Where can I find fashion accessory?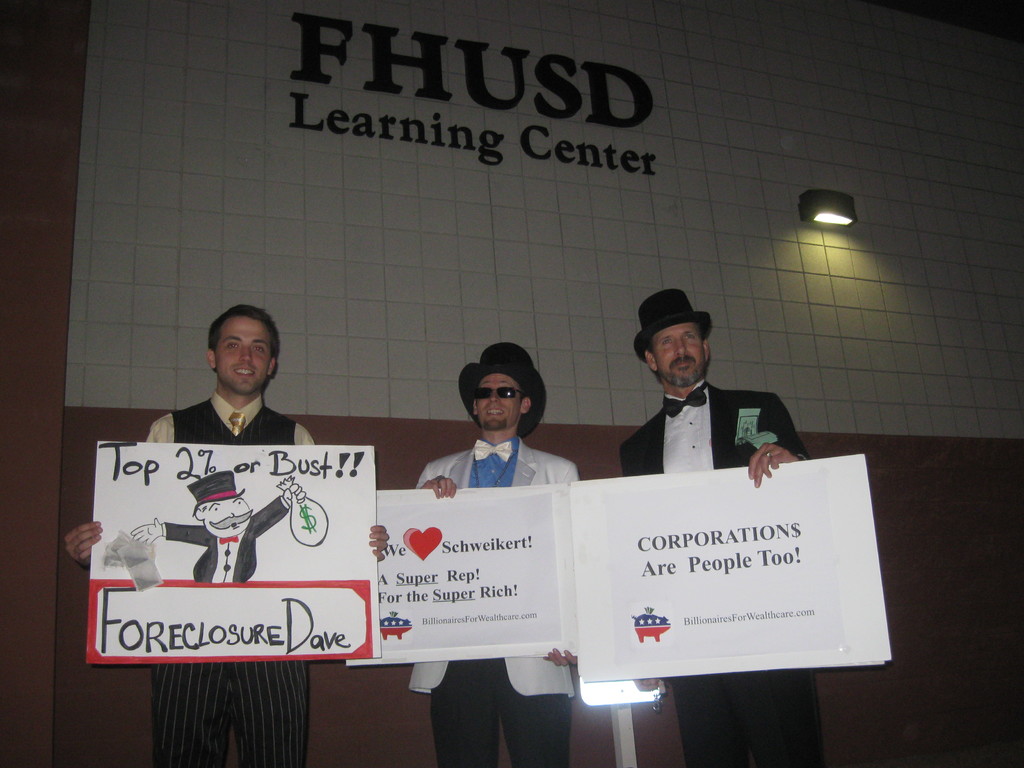
You can find it at Rect(470, 452, 511, 485).
